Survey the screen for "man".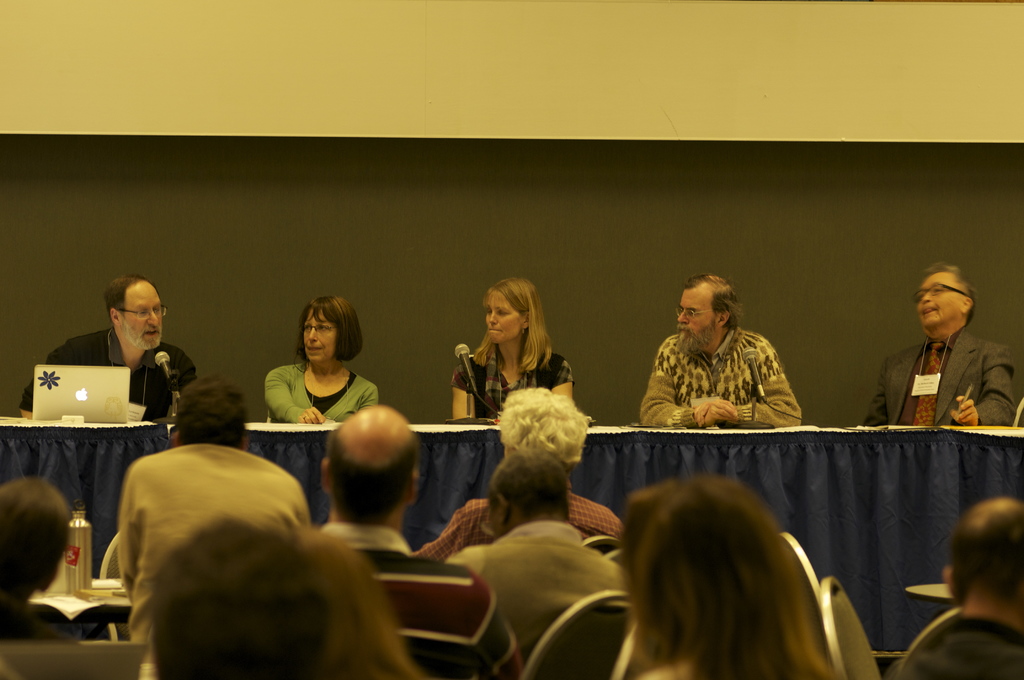
Survey found: 141/505/330/679.
